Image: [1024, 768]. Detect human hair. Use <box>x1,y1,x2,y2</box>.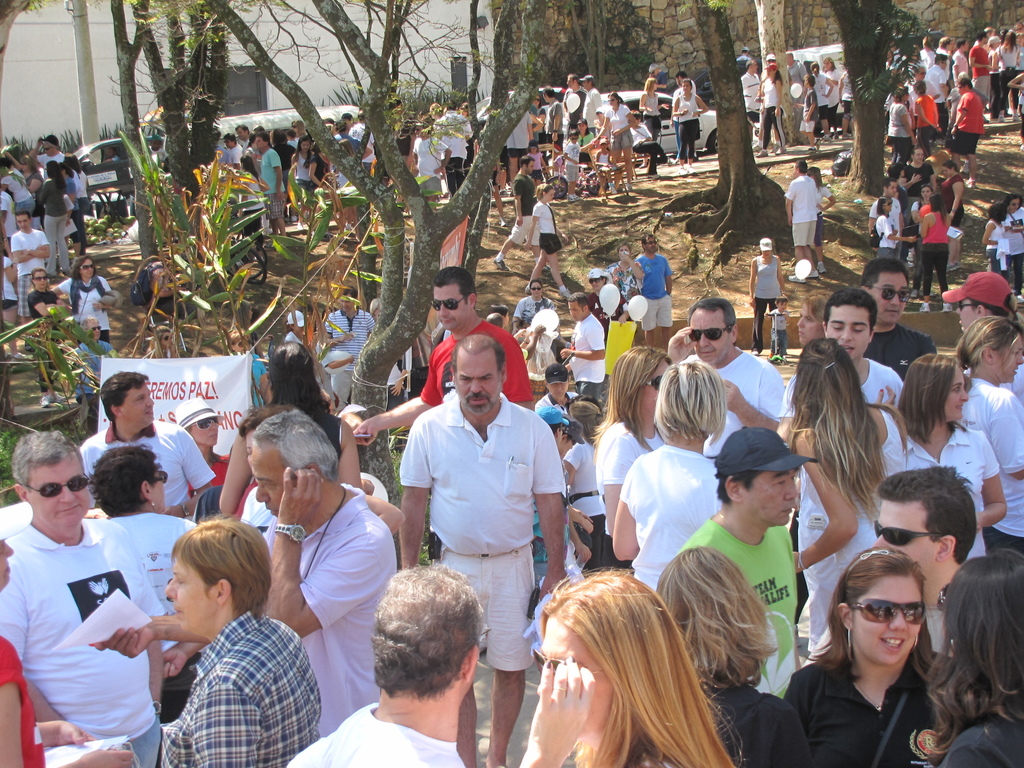
<box>591,342,674,455</box>.
